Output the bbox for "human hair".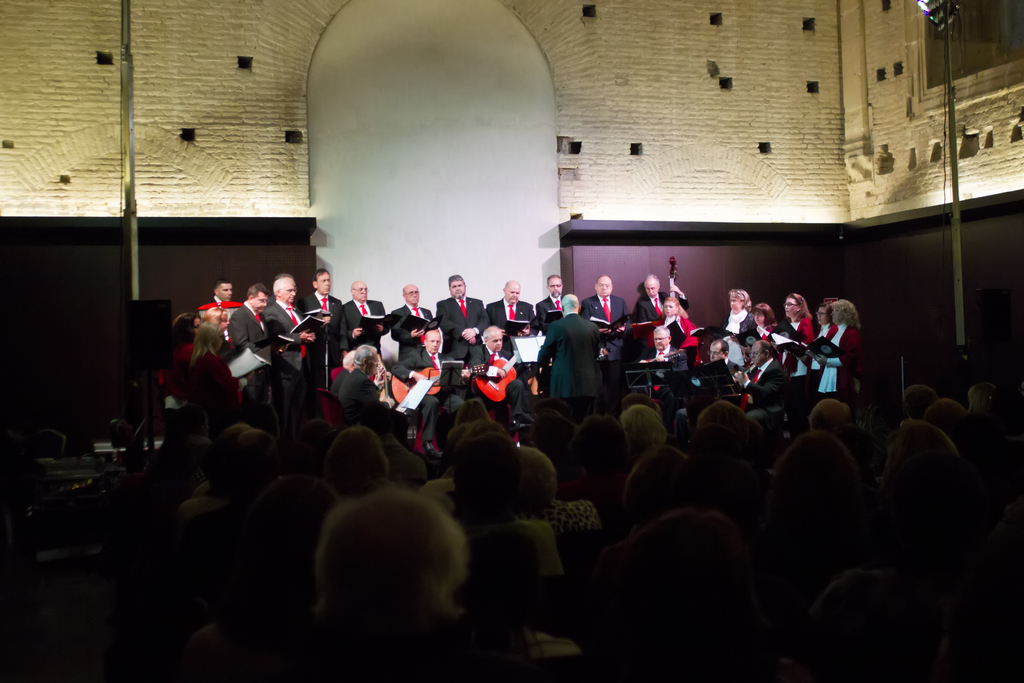
(x1=762, y1=341, x2=774, y2=354).
